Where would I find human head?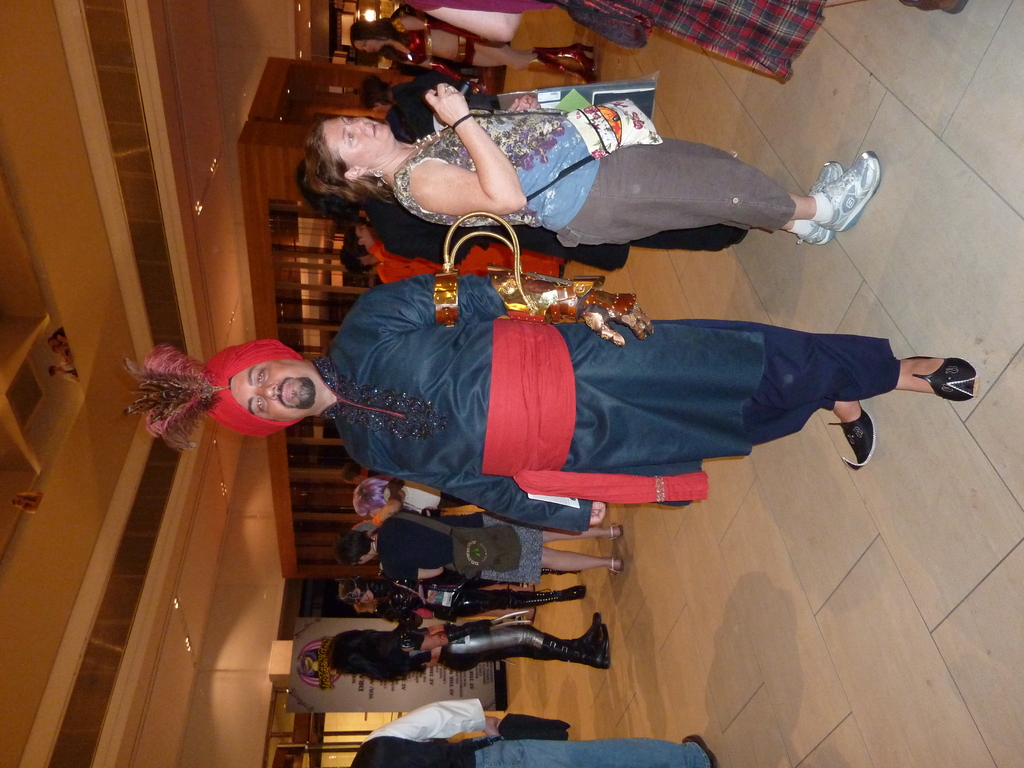
At (305, 114, 397, 188).
